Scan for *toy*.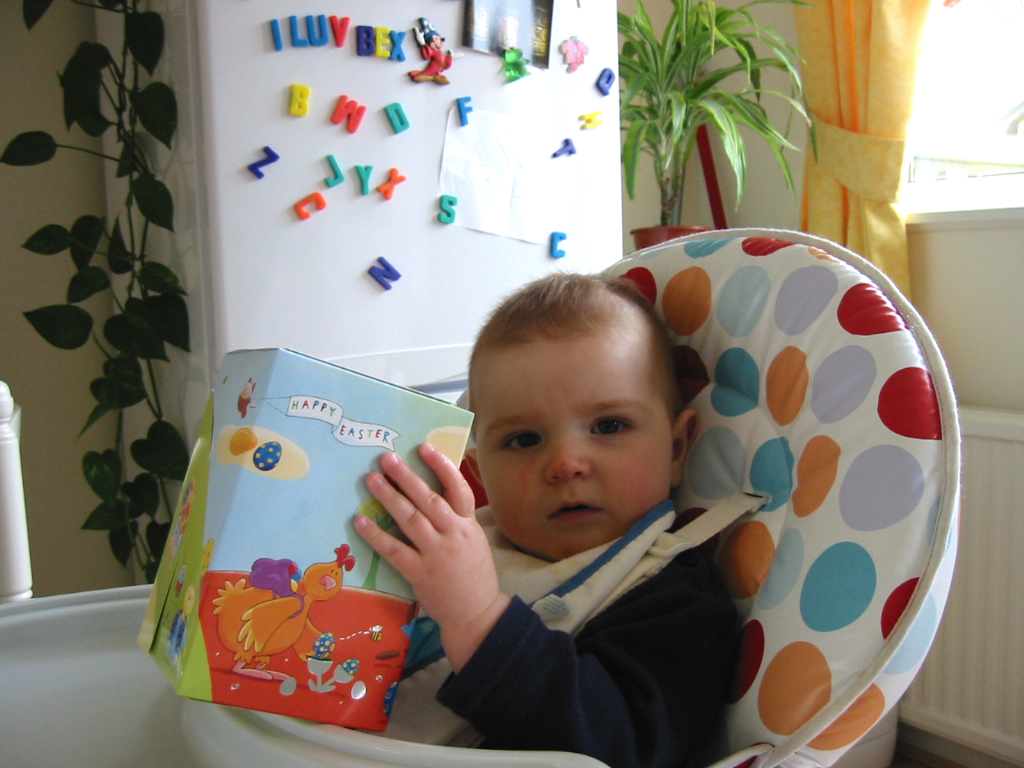
Scan result: <region>439, 193, 455, 222</region>.
